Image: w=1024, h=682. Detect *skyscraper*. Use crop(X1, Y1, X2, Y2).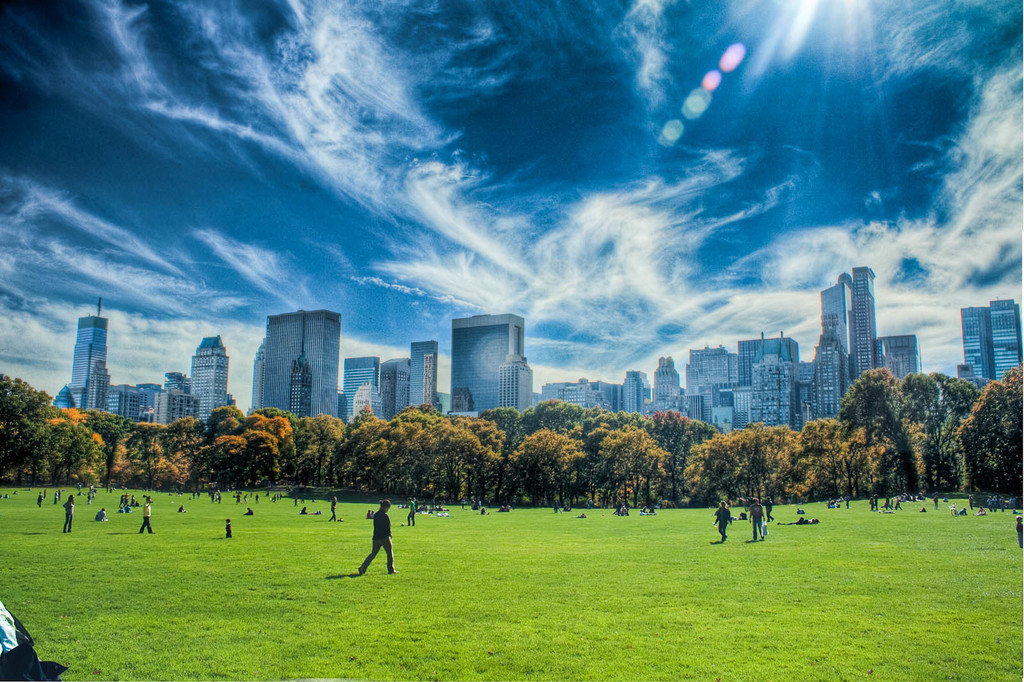
crop(355, 383, 382, 423).
